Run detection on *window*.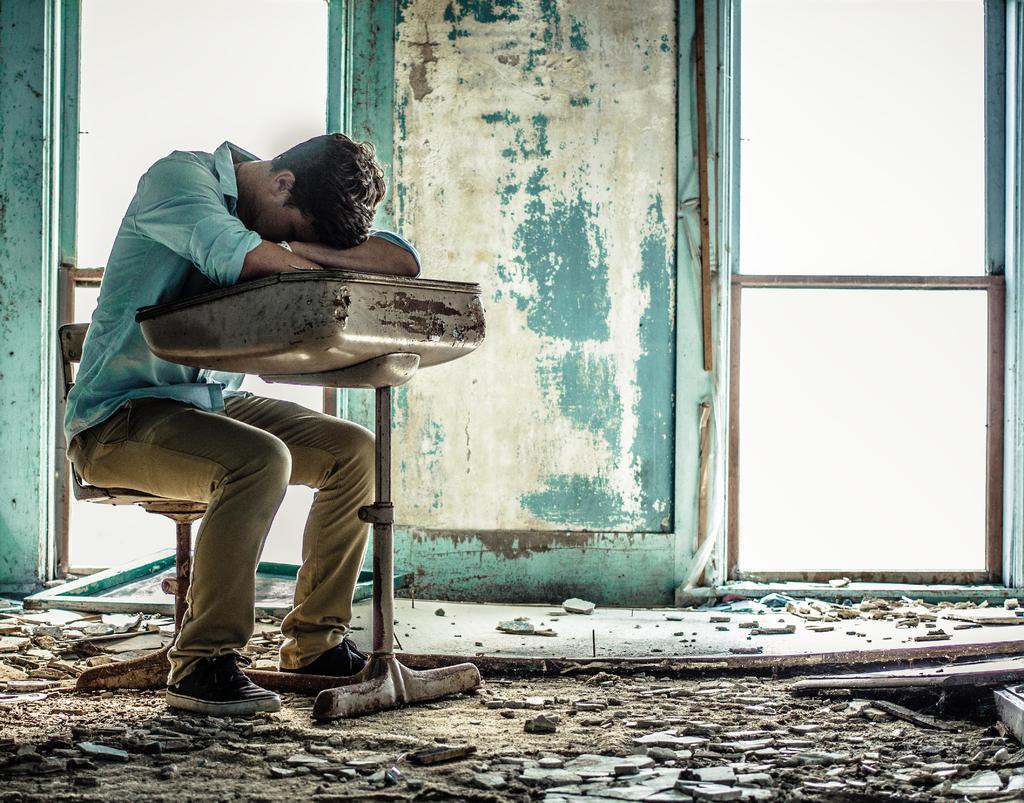
Result: 36, 0, 335, 594.
